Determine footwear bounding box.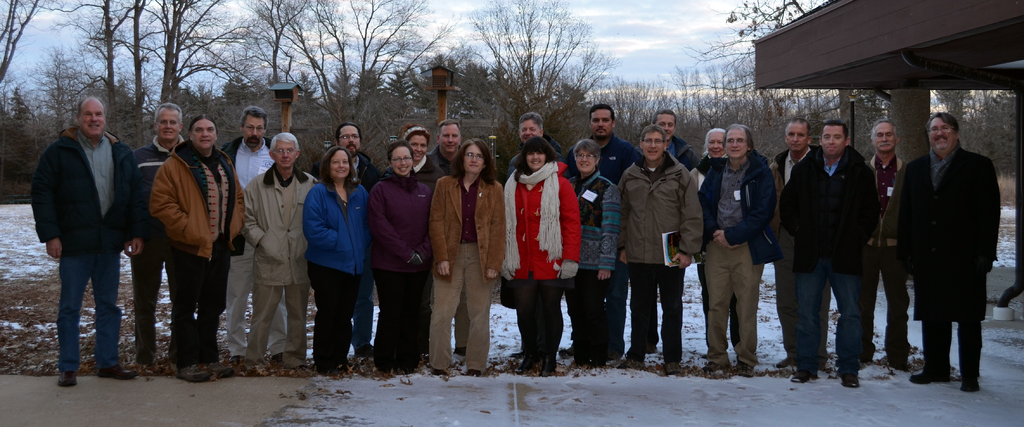
Determined: <bbox>961, 373, 977, 394</bbox>.
